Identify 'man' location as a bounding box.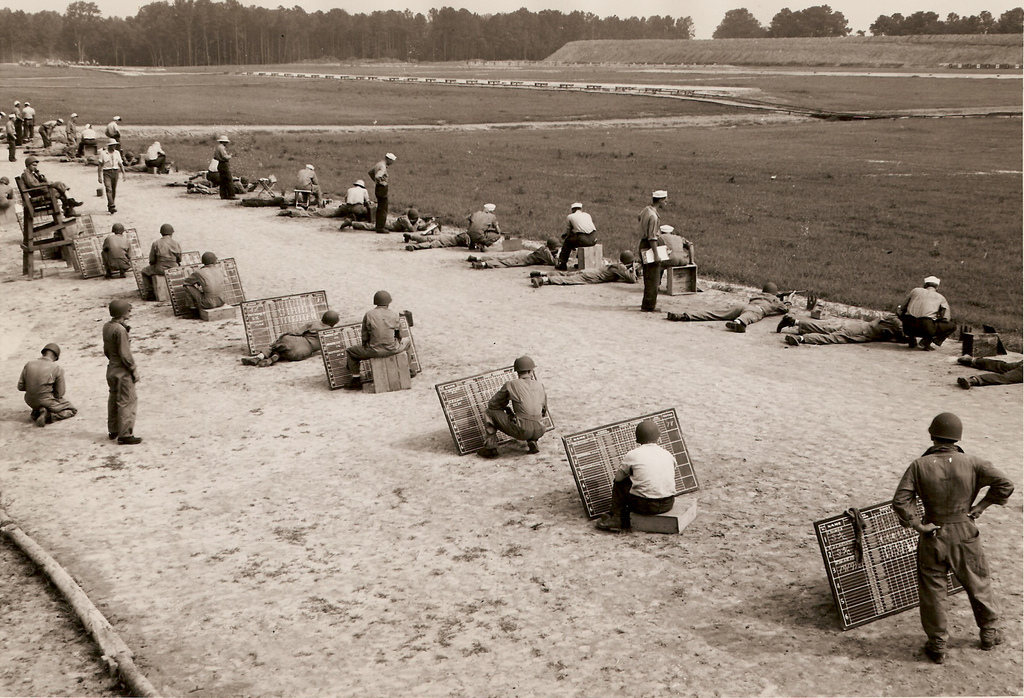
x1=339, y1=208, x2=436, y2=231.
